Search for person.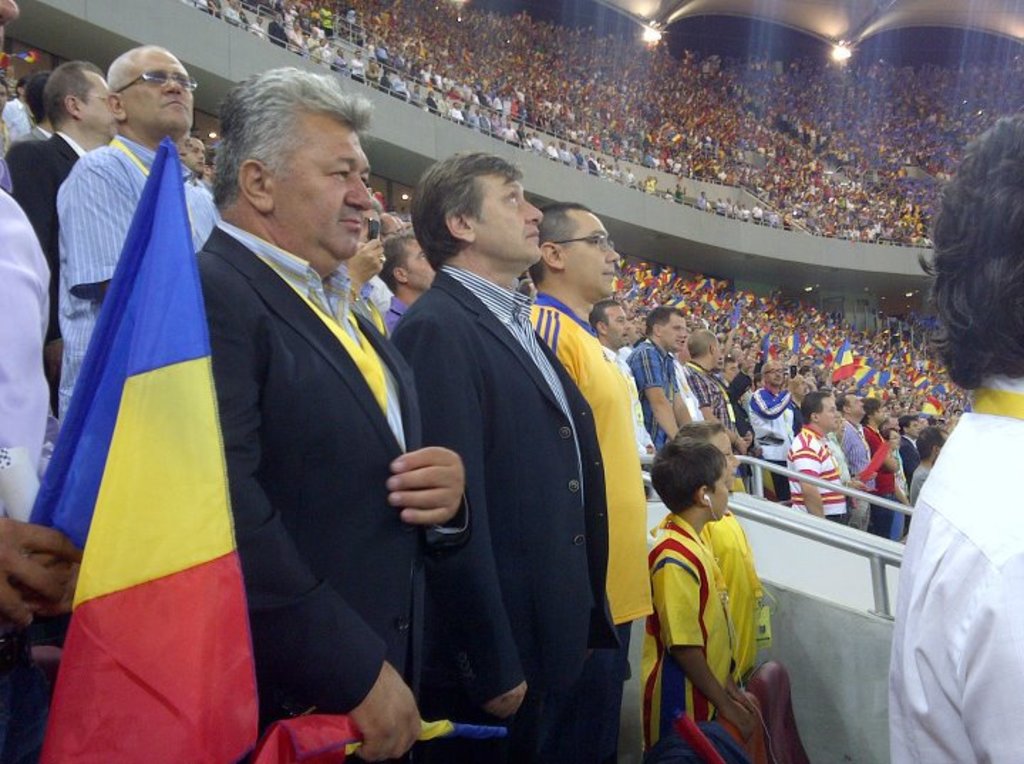
Found at crop(870, 118, 1023, 763).
